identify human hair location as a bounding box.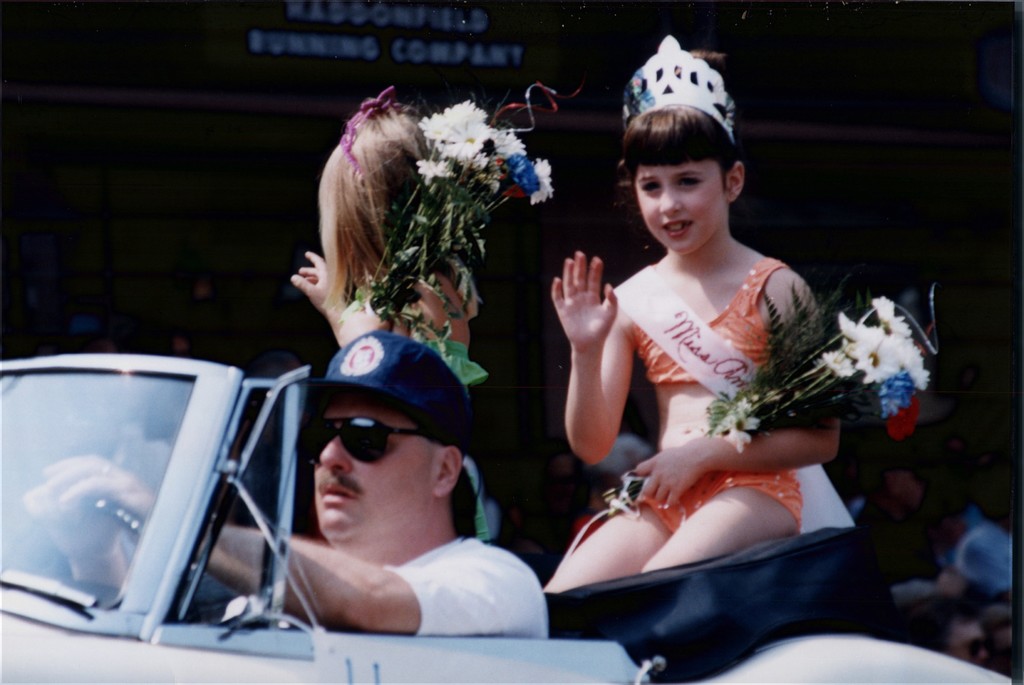
bbox=(305, 87, 438, 353).
